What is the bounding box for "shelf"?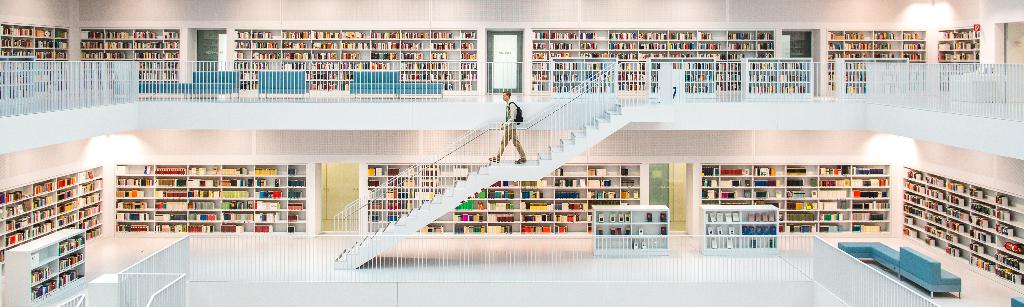
x1=673 y1=61 x2=682 y2=72.
